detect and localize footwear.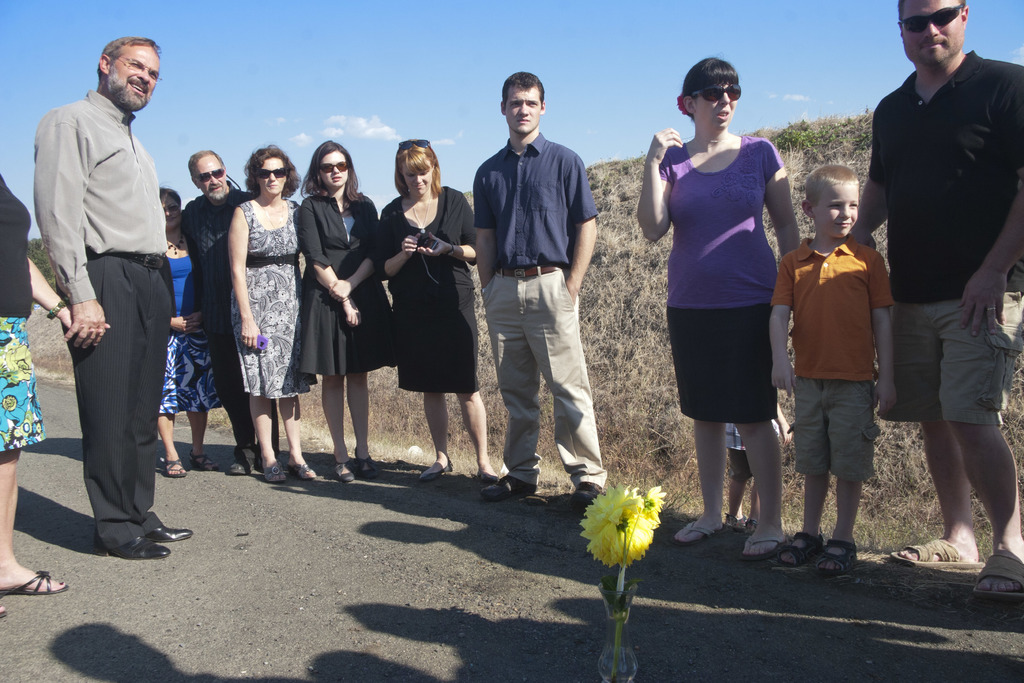
Localized at 735/534/785/562.
